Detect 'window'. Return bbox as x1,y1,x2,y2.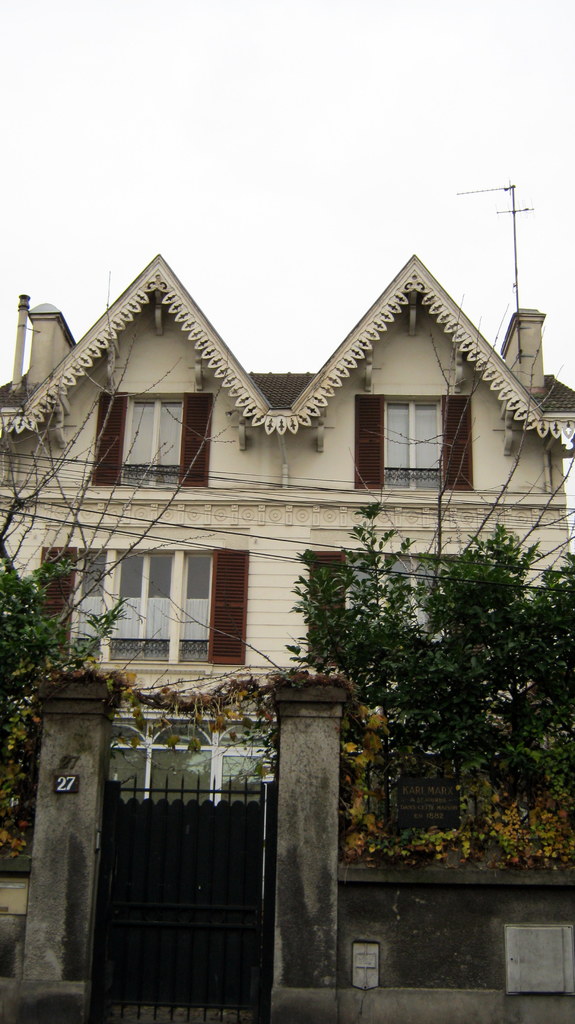
339,550,471,622.
